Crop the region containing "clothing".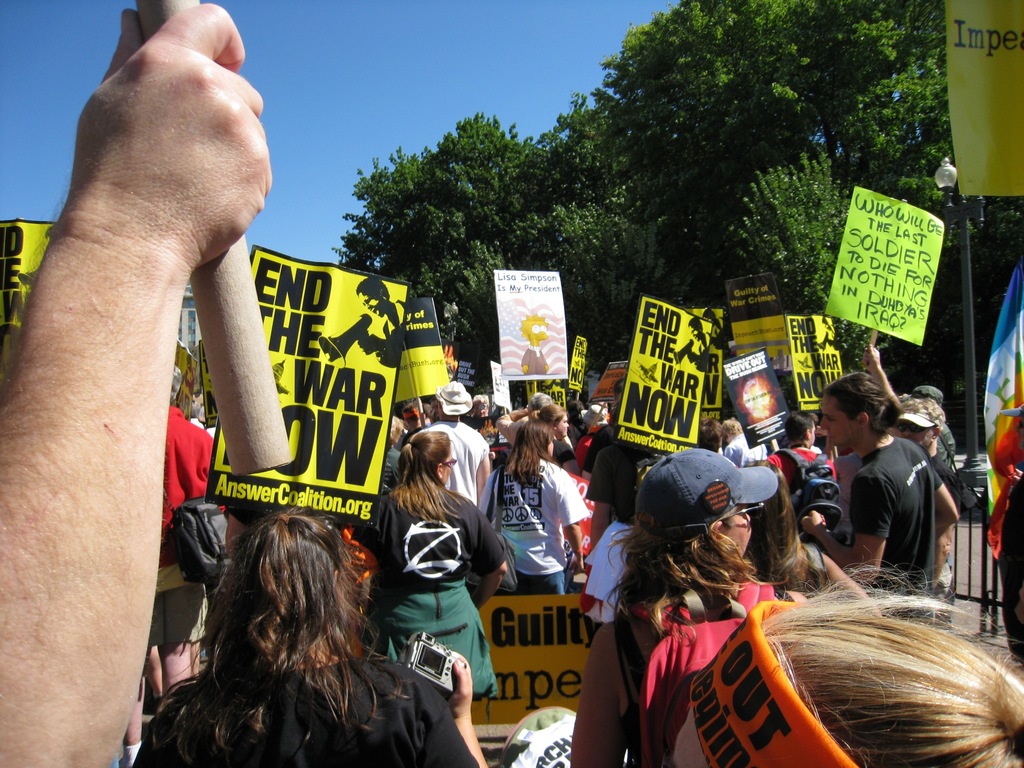
Crop region: BBox(839, 420, 957, 587).
